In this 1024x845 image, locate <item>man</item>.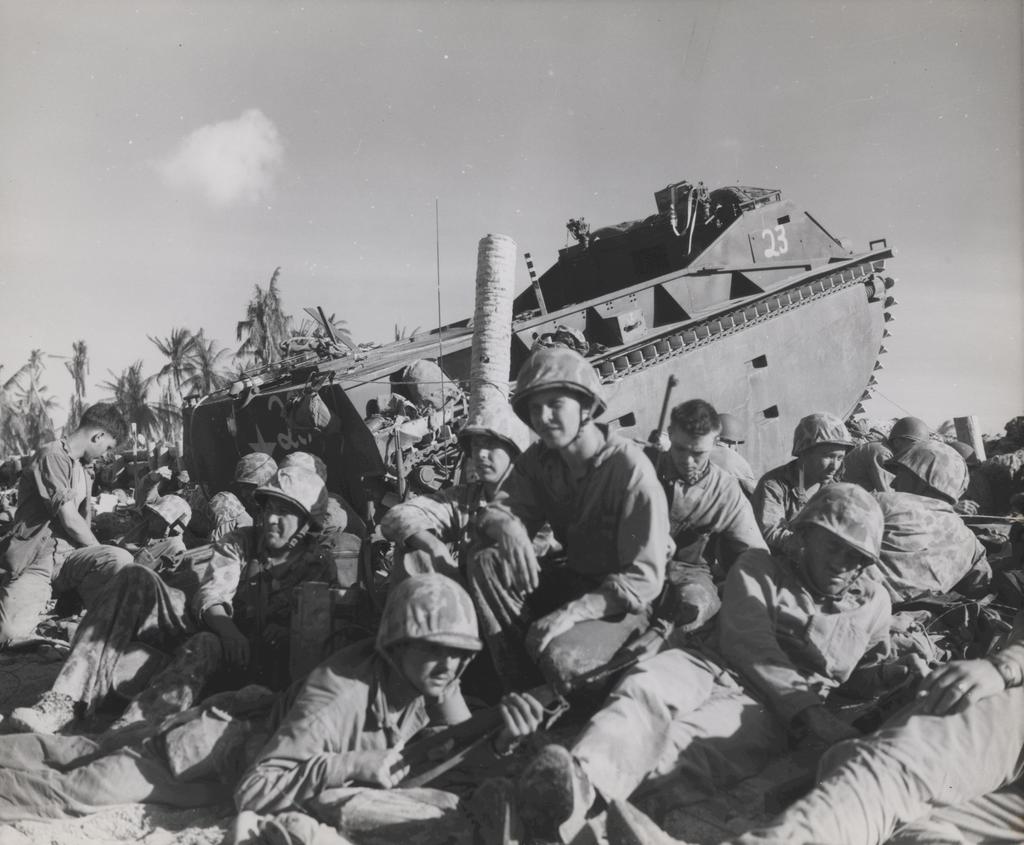
Bounding box: {"left": 662, "top": 406, "right": 783, "bottom": 625}.
